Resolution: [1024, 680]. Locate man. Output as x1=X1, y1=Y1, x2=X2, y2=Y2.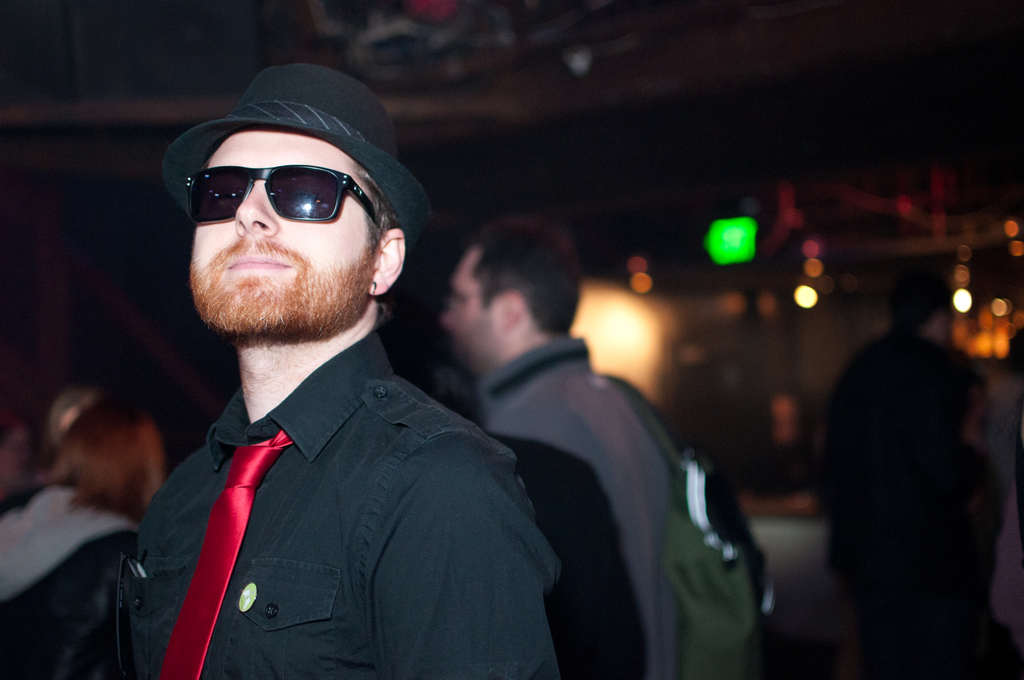
x1=105, y1=58, x2=562, y2=679.
